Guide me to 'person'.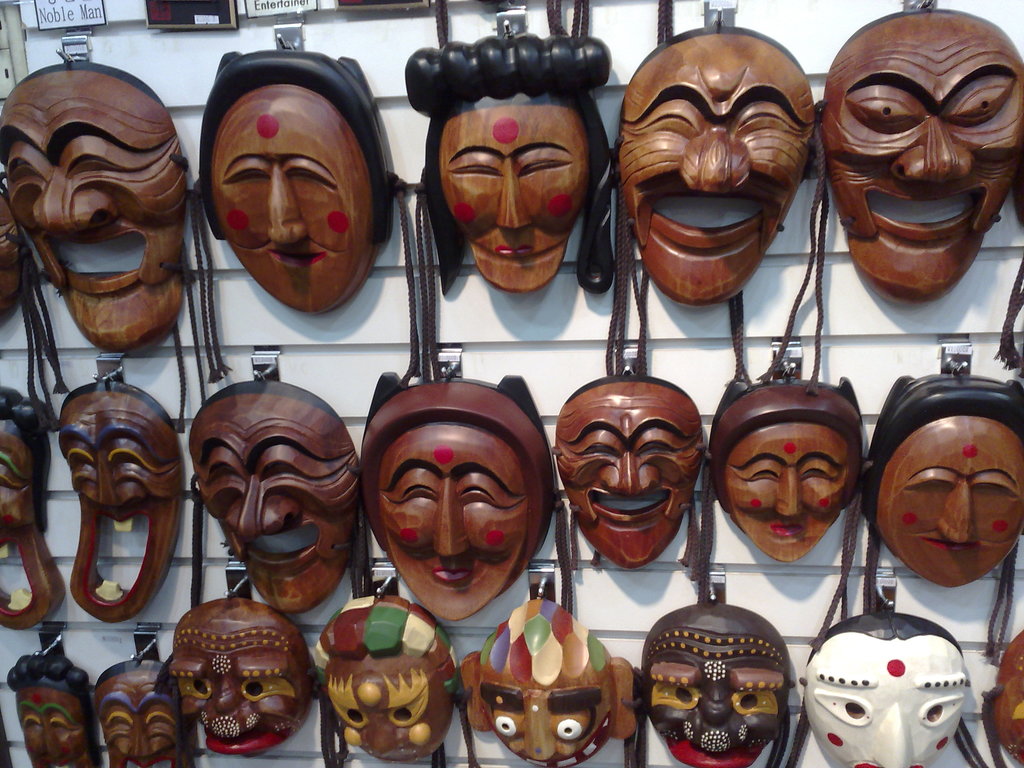
Guidance: bbox=[178, 602, 313, 753].
